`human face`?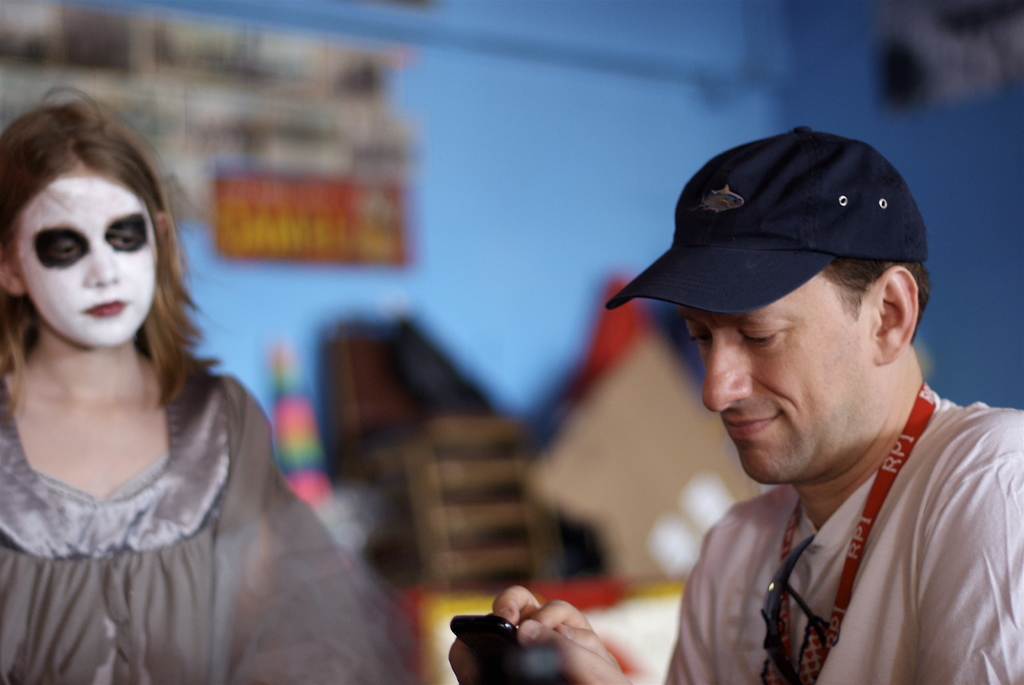
l=17, t=168, r=157, b=347
